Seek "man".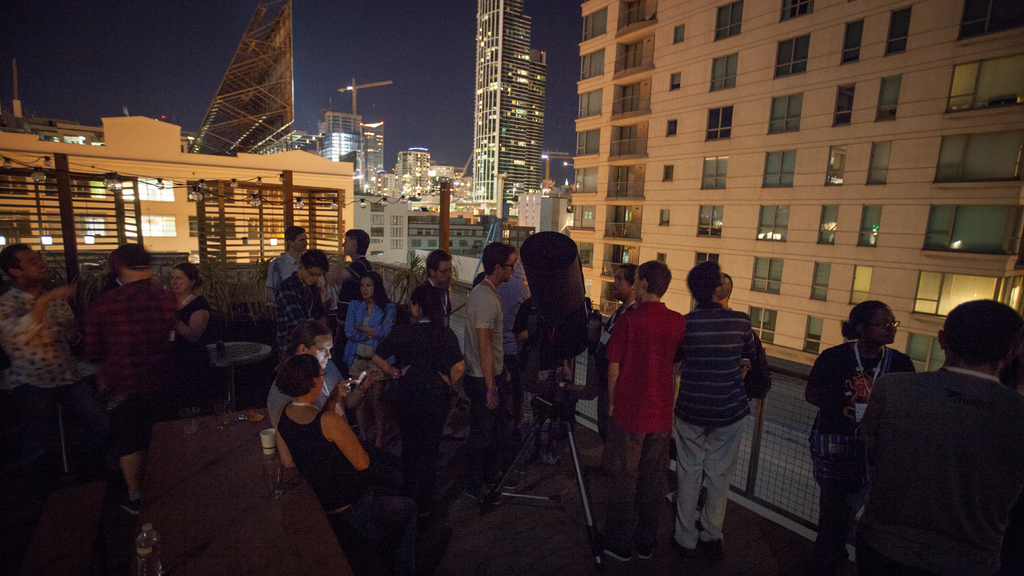
x1=0, y1=241, x2=77, y2=486.
